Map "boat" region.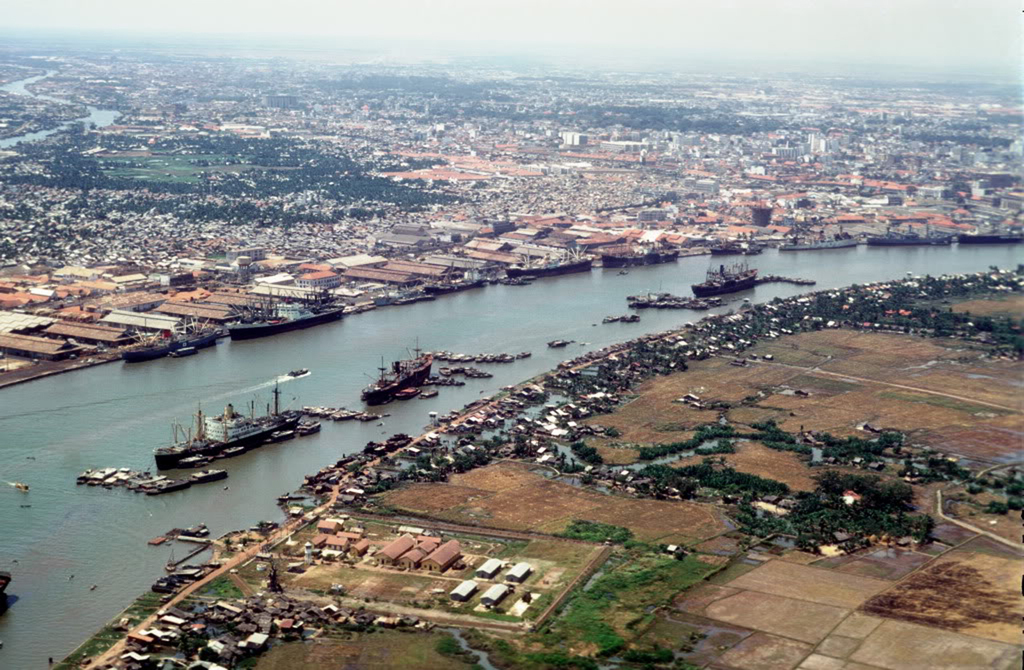
Mapped to <box>602,314,615,326</box>.
